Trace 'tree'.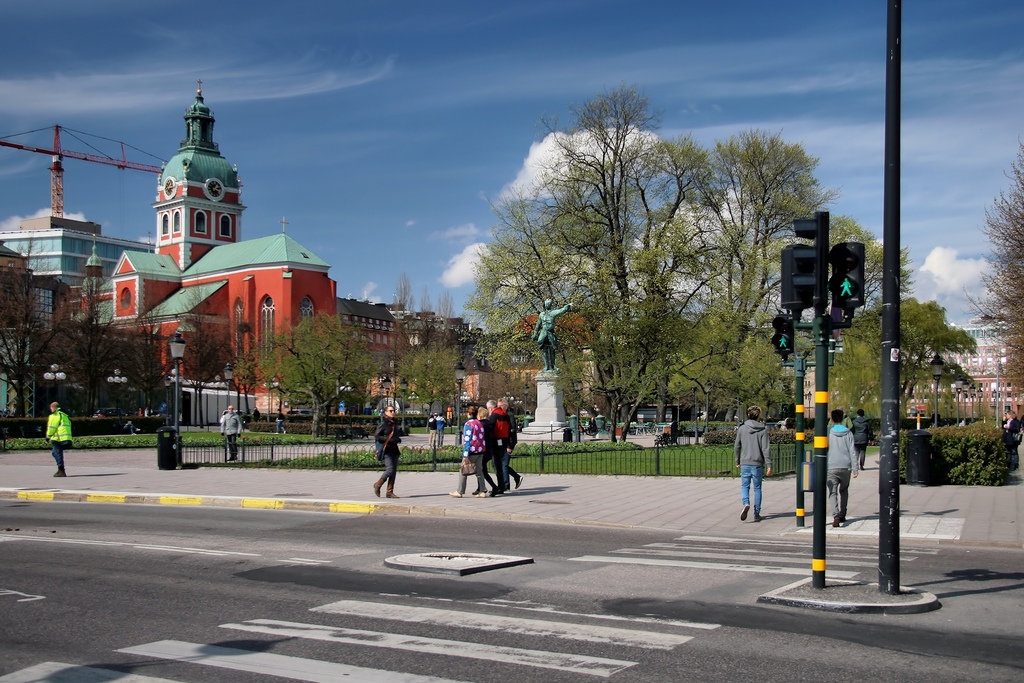
Traced to x1=959 y1=139 x2=1023 y2=403.
